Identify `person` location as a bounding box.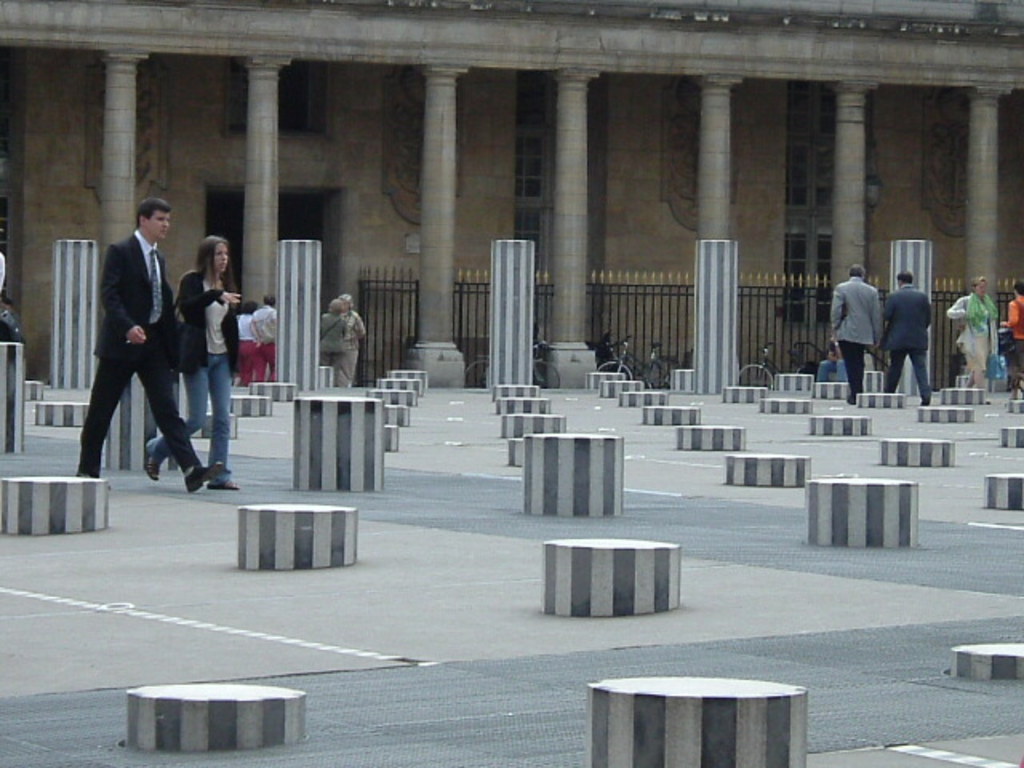
select_region(885, 267, 941, 402).
